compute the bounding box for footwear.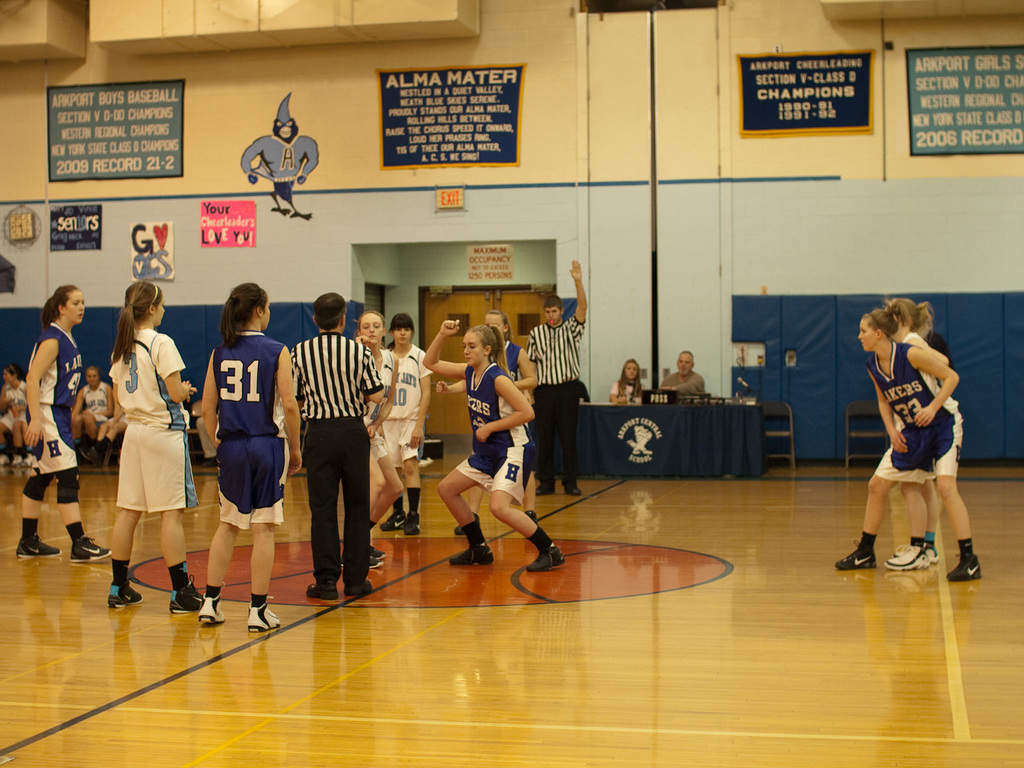
<bbox>950, 553, 984, 580</bbox>.
